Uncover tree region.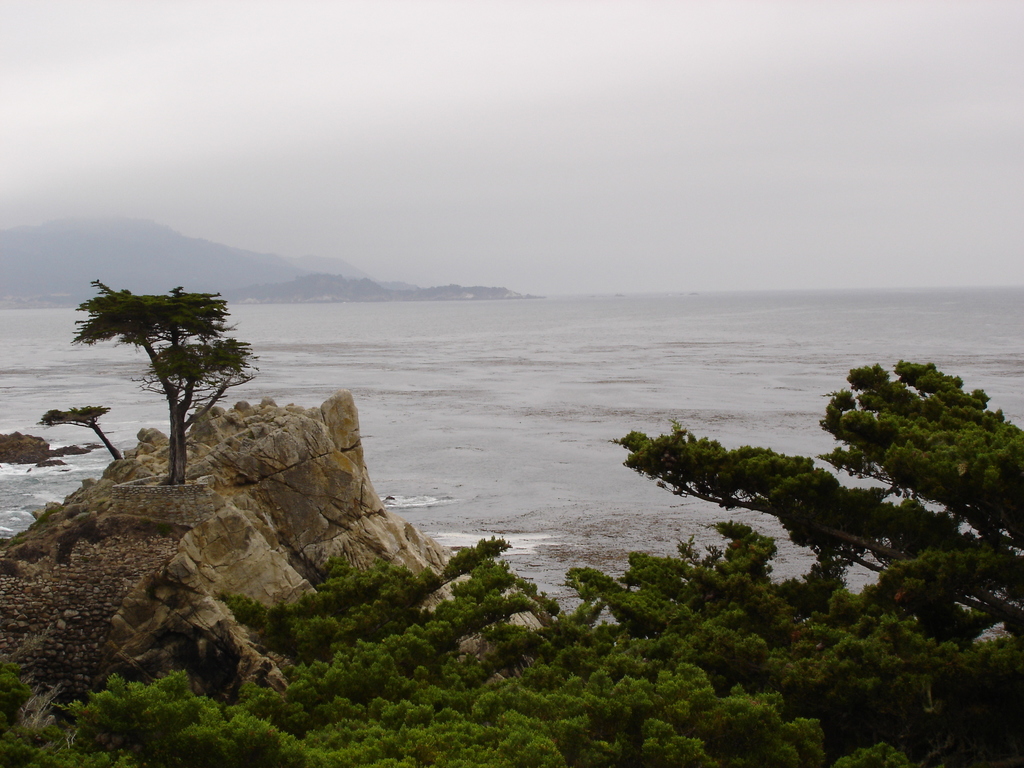
Uncovered: left=220, top=534, right=537, bottom=767.
